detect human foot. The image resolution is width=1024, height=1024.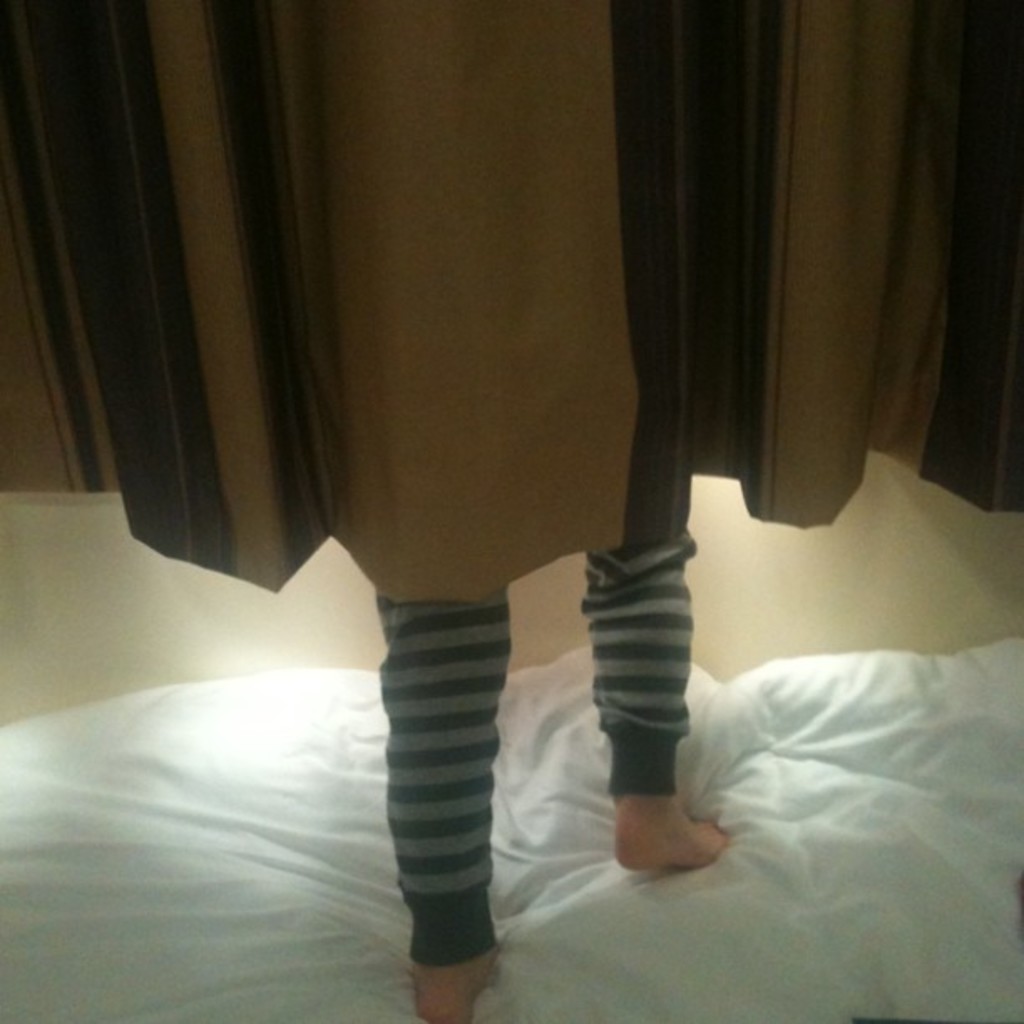
pyautogui.locateOnScreen(624, 780, 740, 893).
